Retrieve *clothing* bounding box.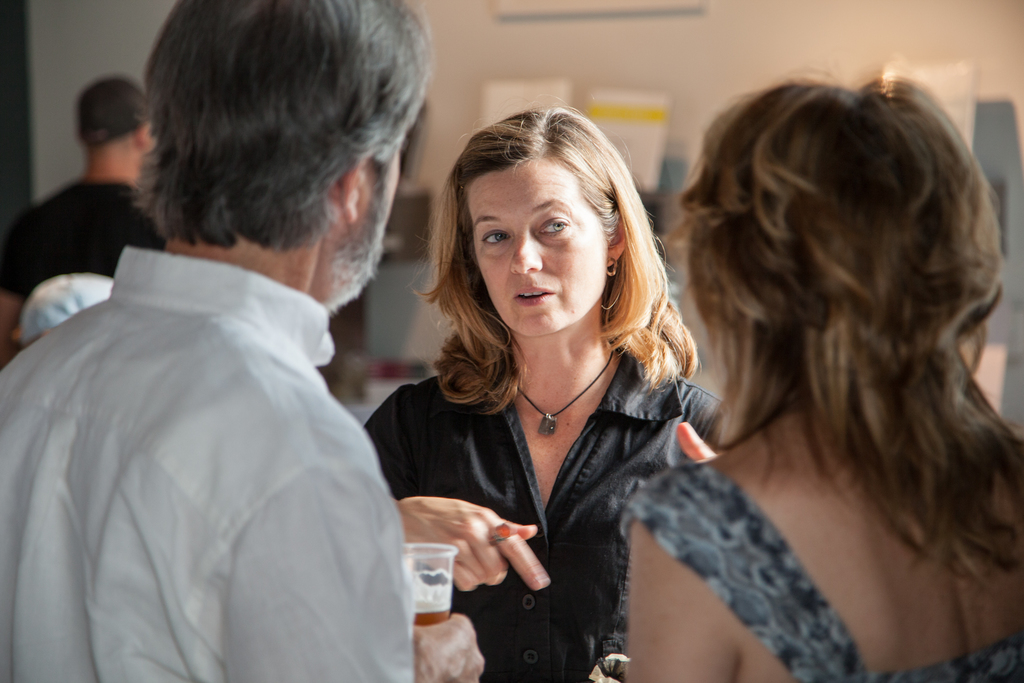
Bounding box: [4,172,185,284].
